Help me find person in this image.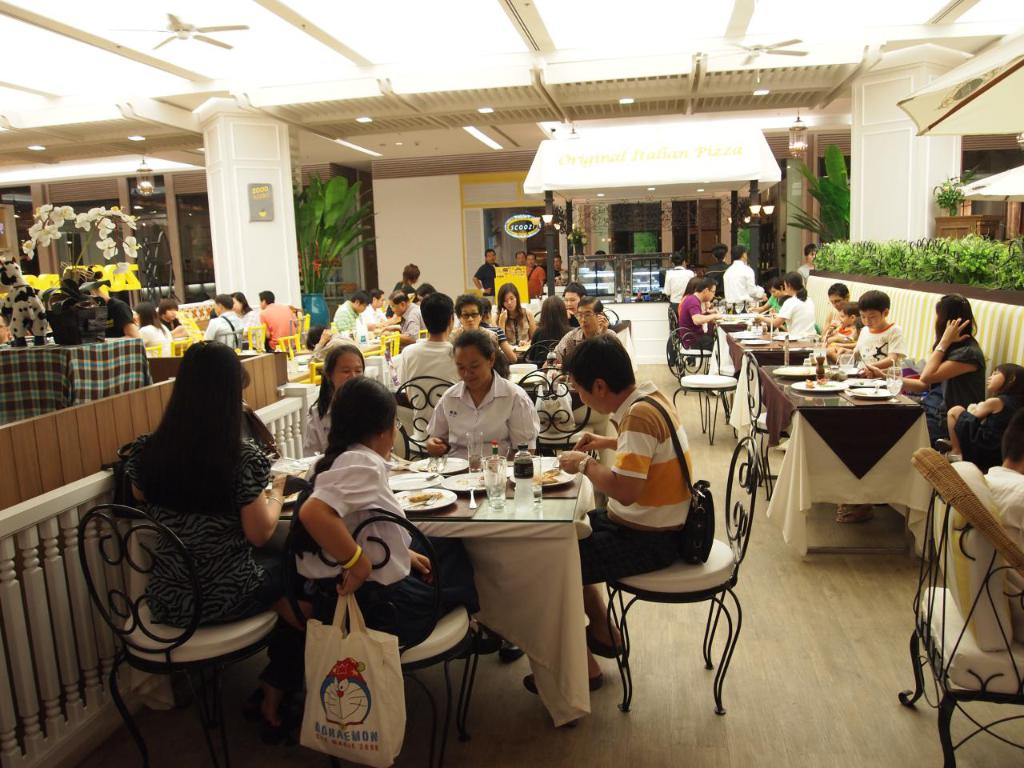
Found it: box=[662, 258, 694, 368].
